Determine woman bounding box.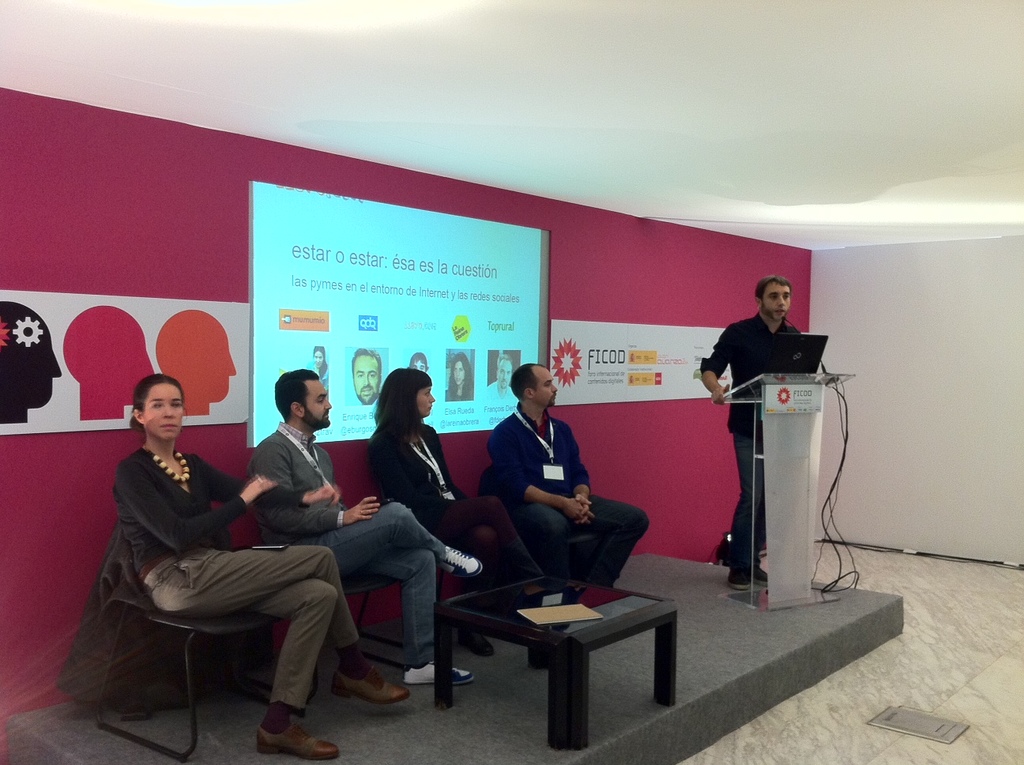
Determined: 368,367,547,657.
